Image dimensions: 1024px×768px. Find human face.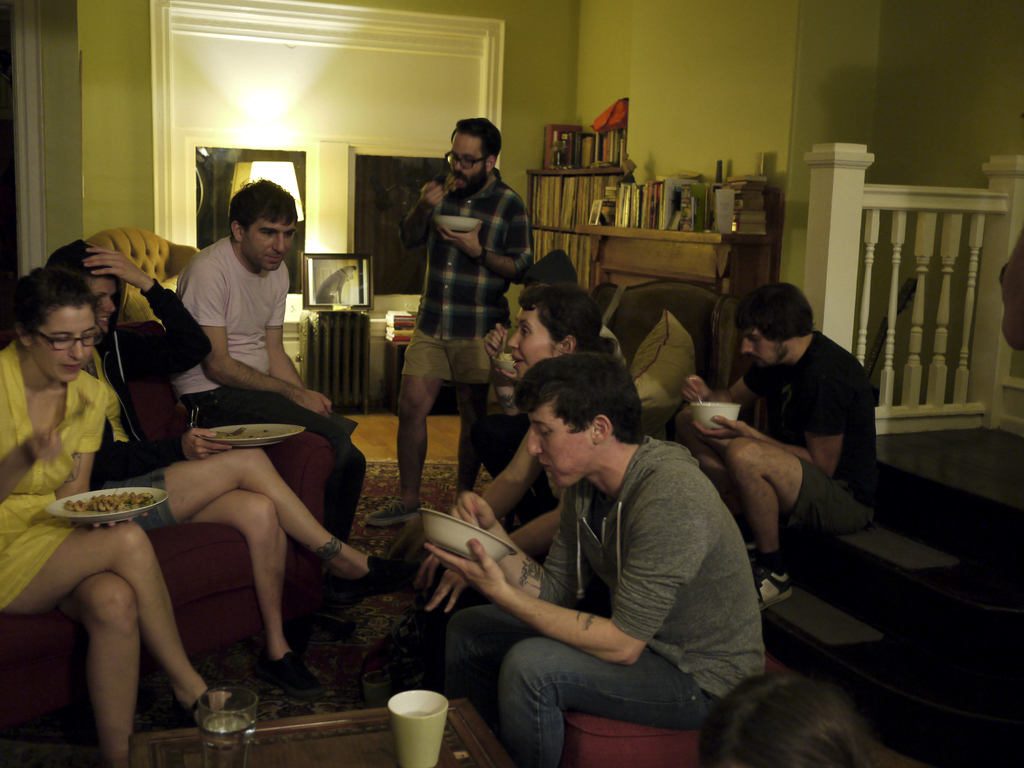
741 330 776 373.
